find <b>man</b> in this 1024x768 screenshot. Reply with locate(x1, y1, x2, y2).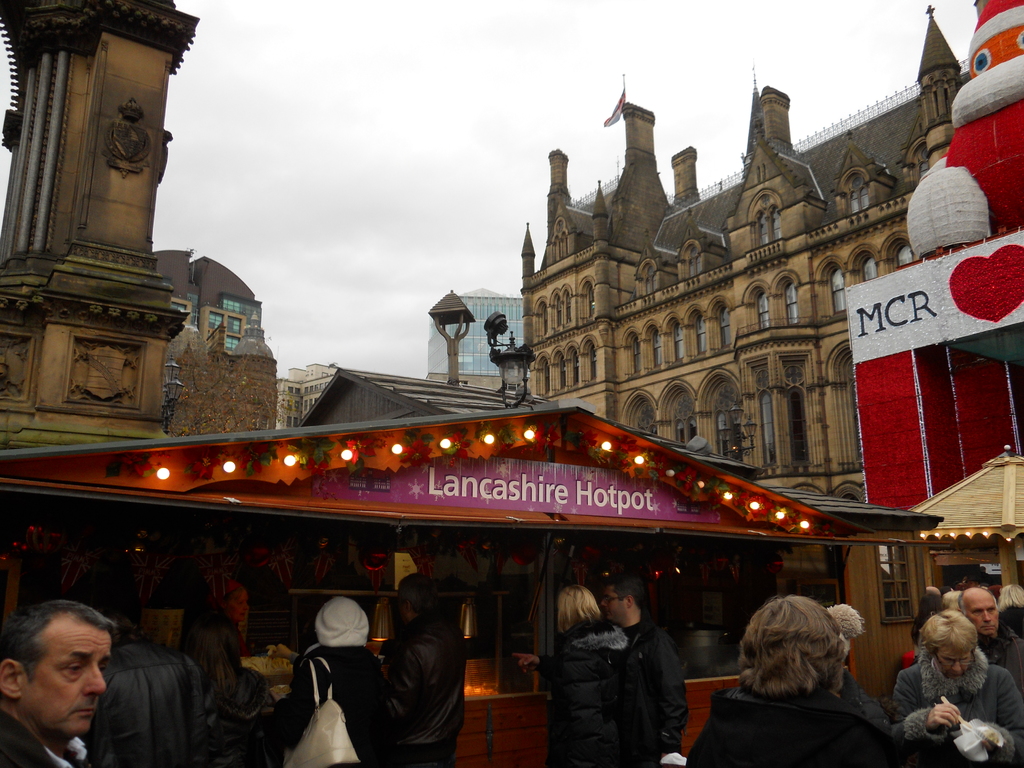
locate(385, 570, 470, 767).
